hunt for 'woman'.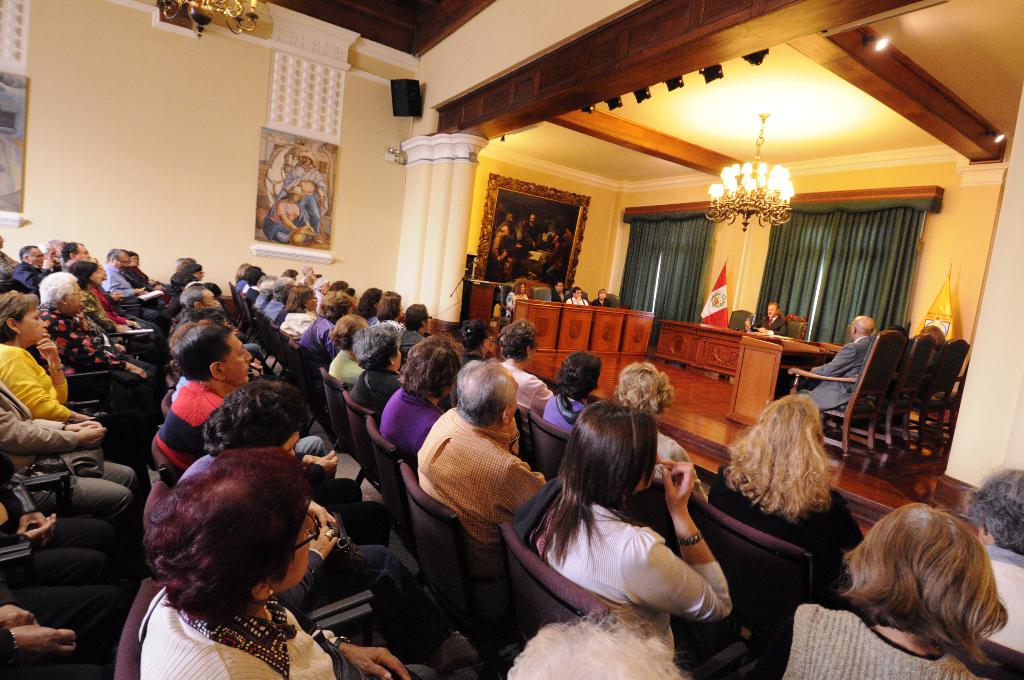
Hunted down at bbox=(70, 264, 140, 344).
